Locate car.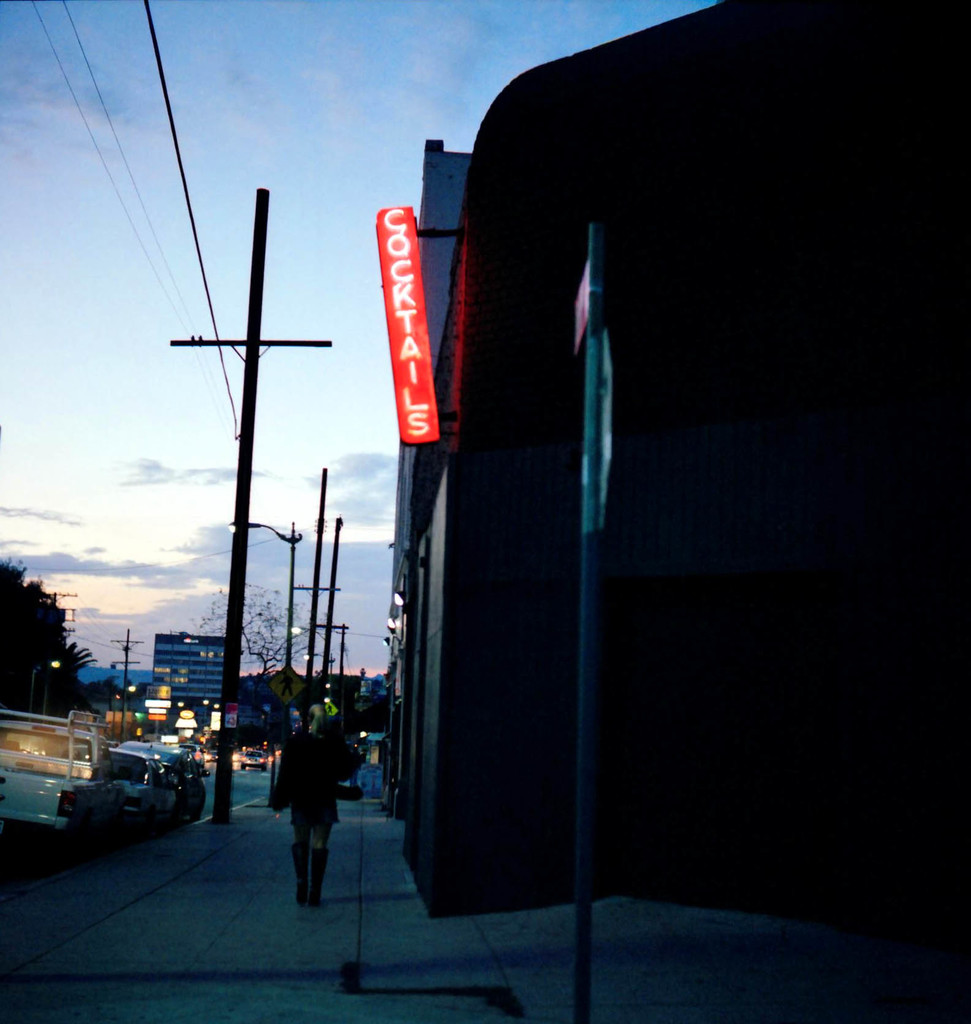
Bounding box: bbox=(120, 741, 213, 824).
